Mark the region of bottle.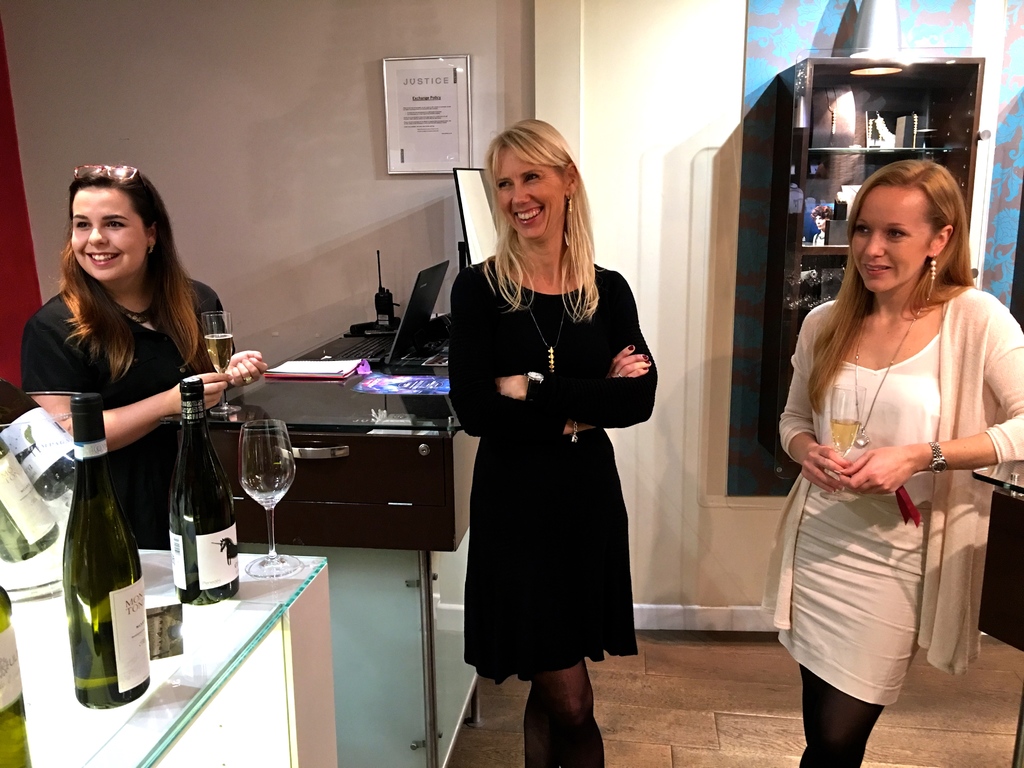
Region: pyautogui.locateOnScreen(0, 379, 74, 502).
